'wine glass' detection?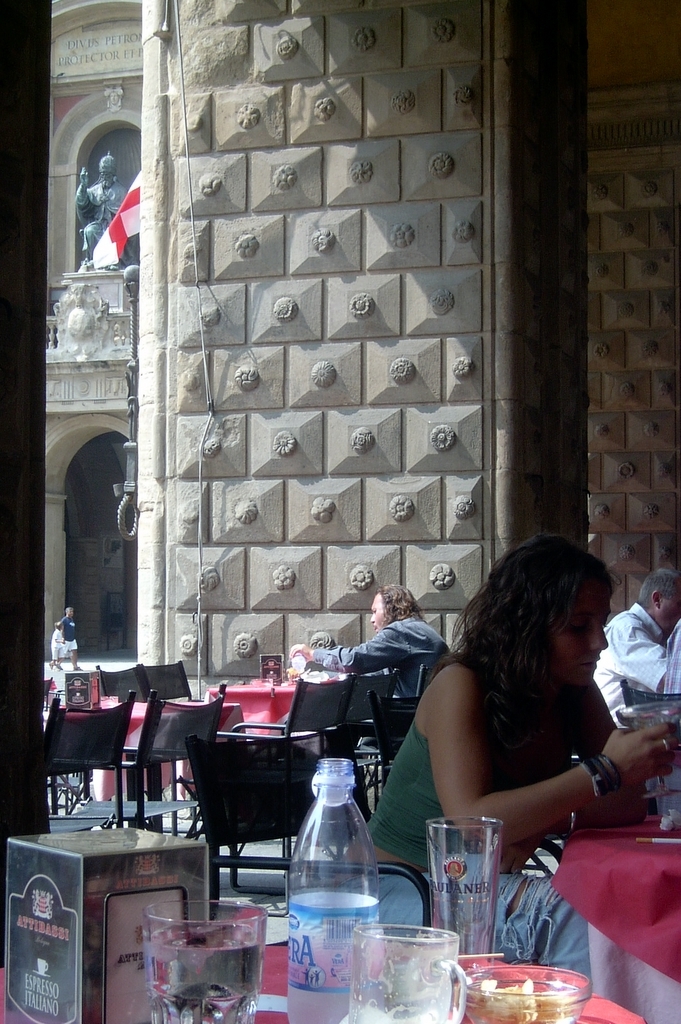
x1=614 y1=696 x2=679 y2=808
